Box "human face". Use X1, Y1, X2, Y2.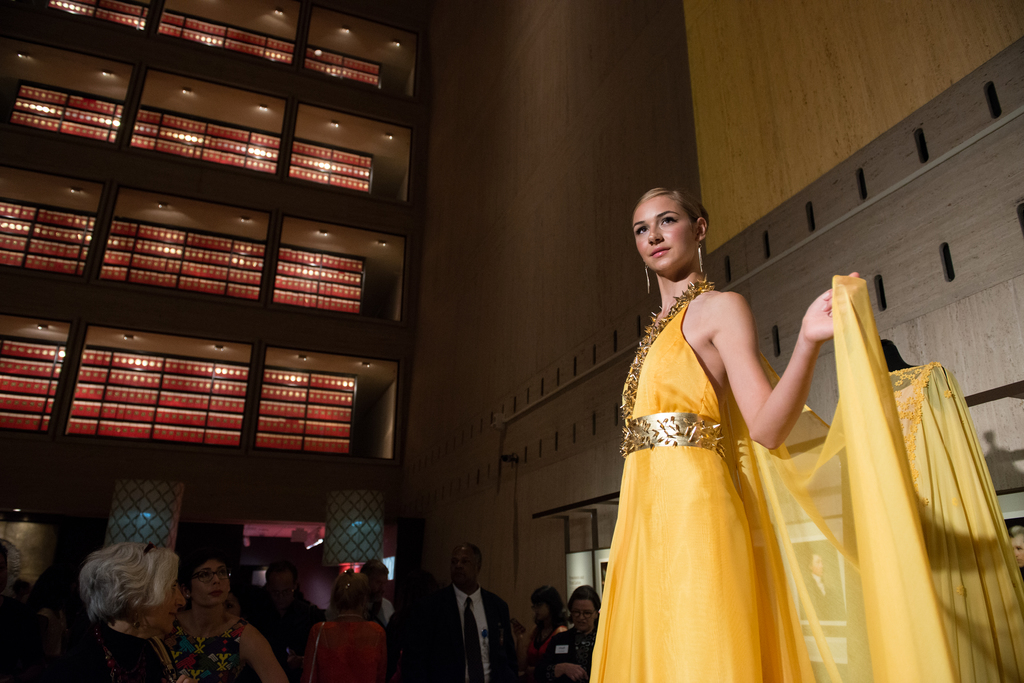
569, 597, 598, 629.
